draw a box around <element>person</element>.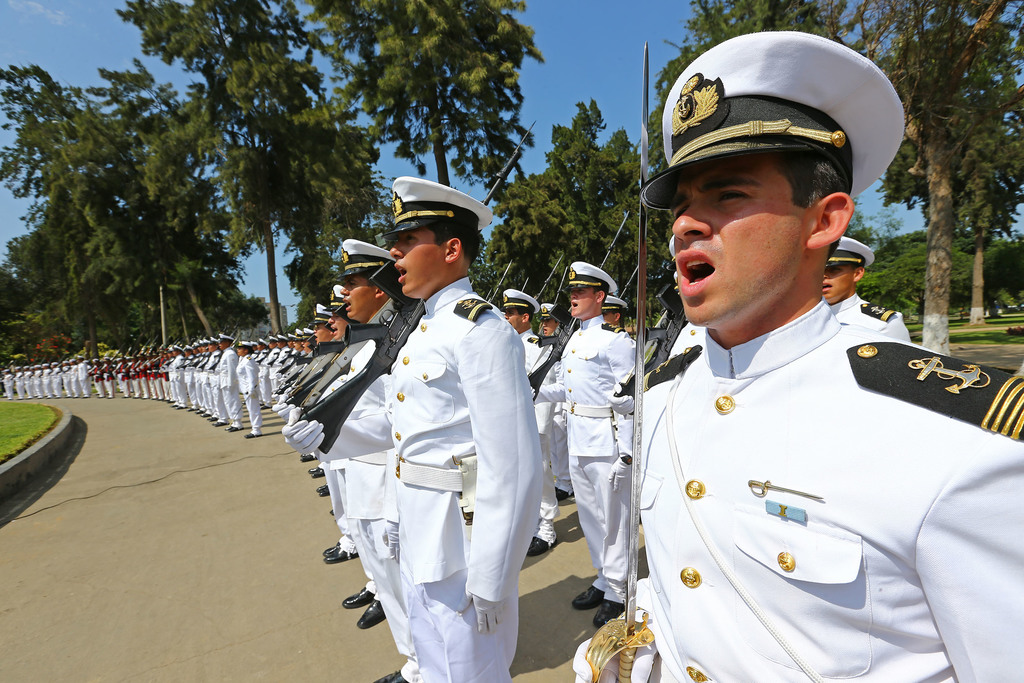
region(574, 27, 1021, 680).
